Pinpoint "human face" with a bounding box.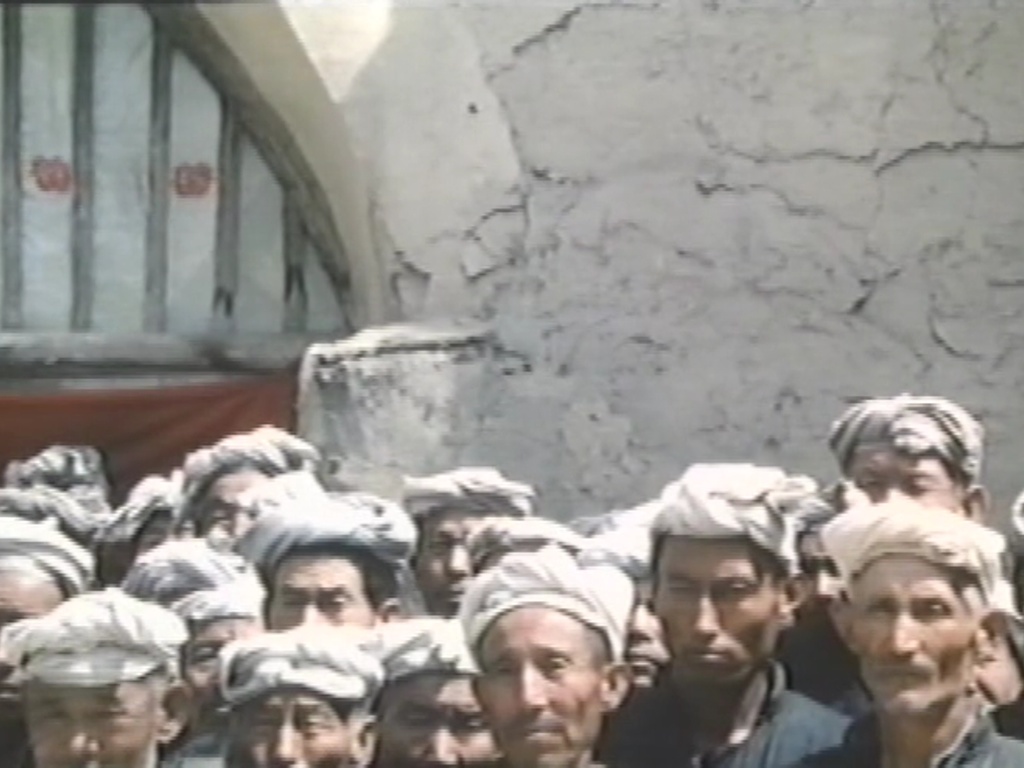
region(969, 641, 1020, 709).
